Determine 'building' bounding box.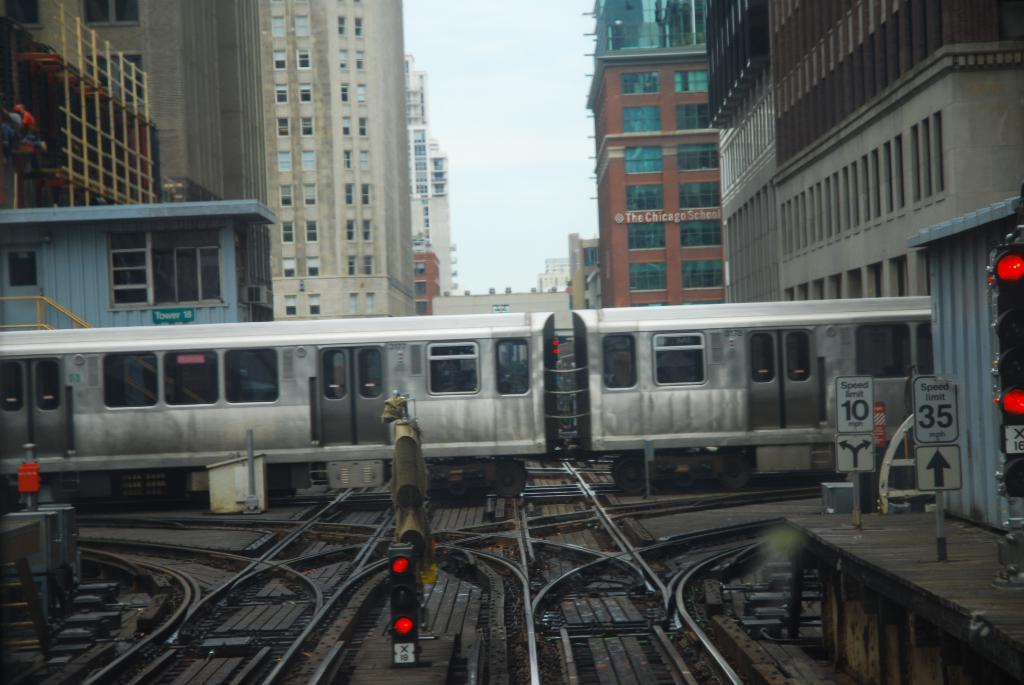
Determined: 710:0:777:302.
